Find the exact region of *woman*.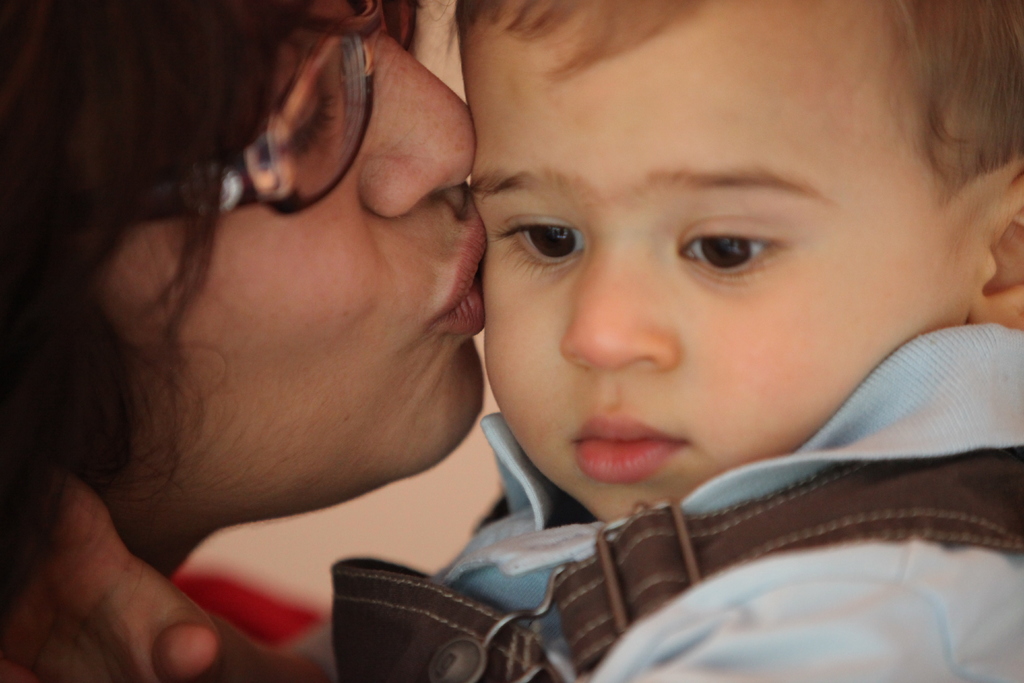
Exact region: detection(0, 0, 485, 580).
